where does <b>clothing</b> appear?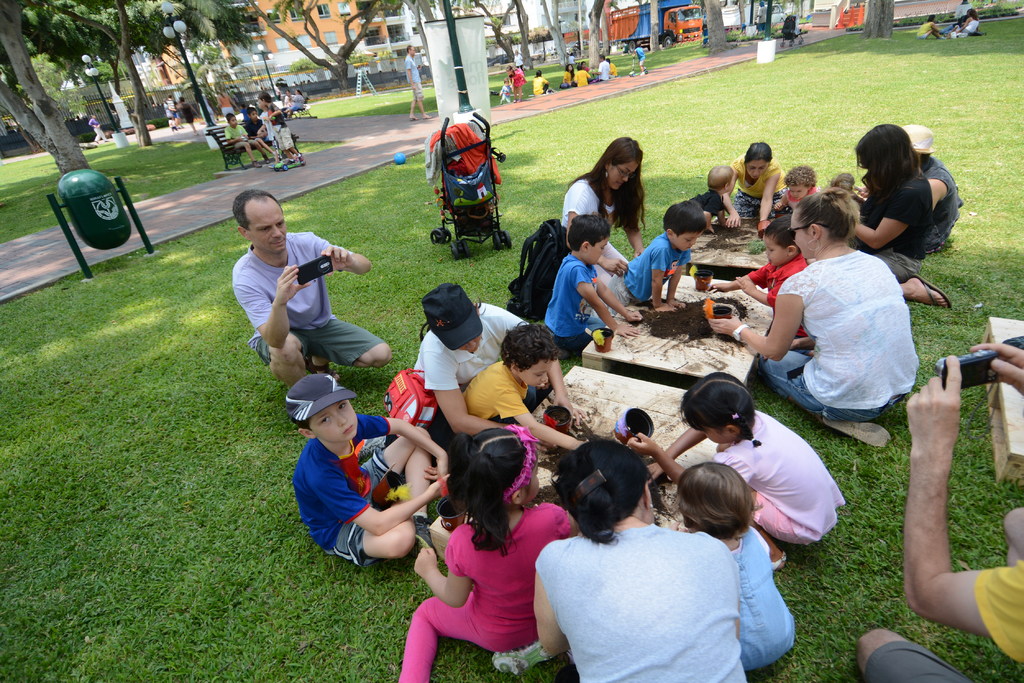
Appears at {"x1": 289, "y1": 419, "x2": 394, "y2": 567}.
